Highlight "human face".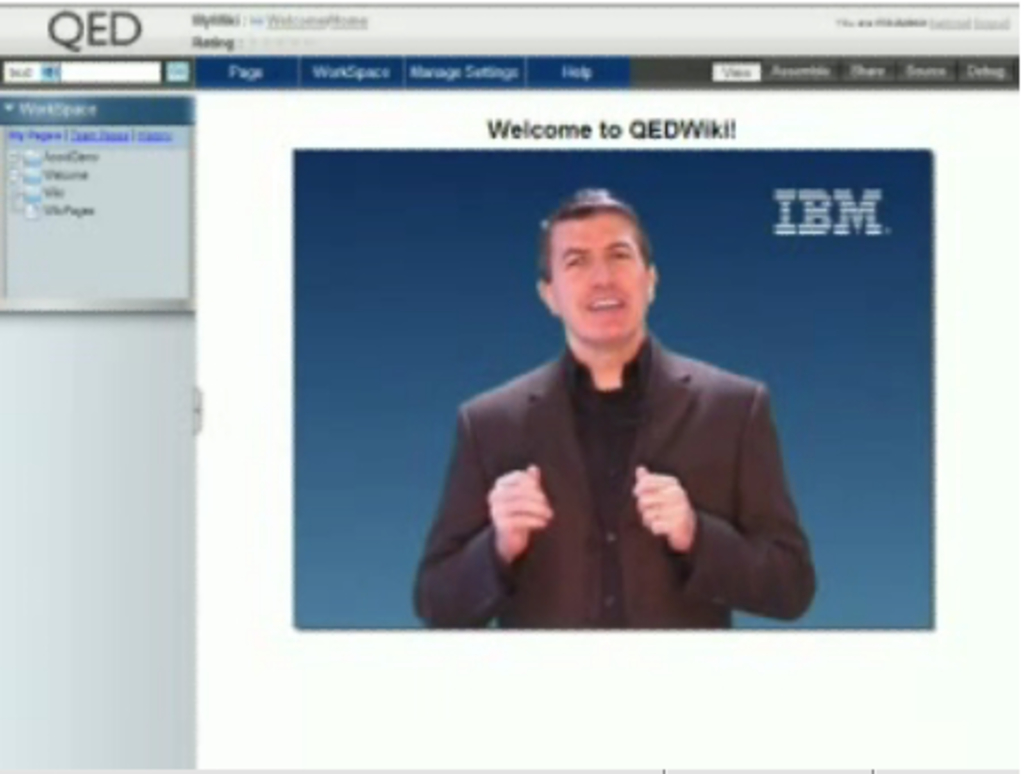
Highlighted region: <box>547,213,649,340</box>.
